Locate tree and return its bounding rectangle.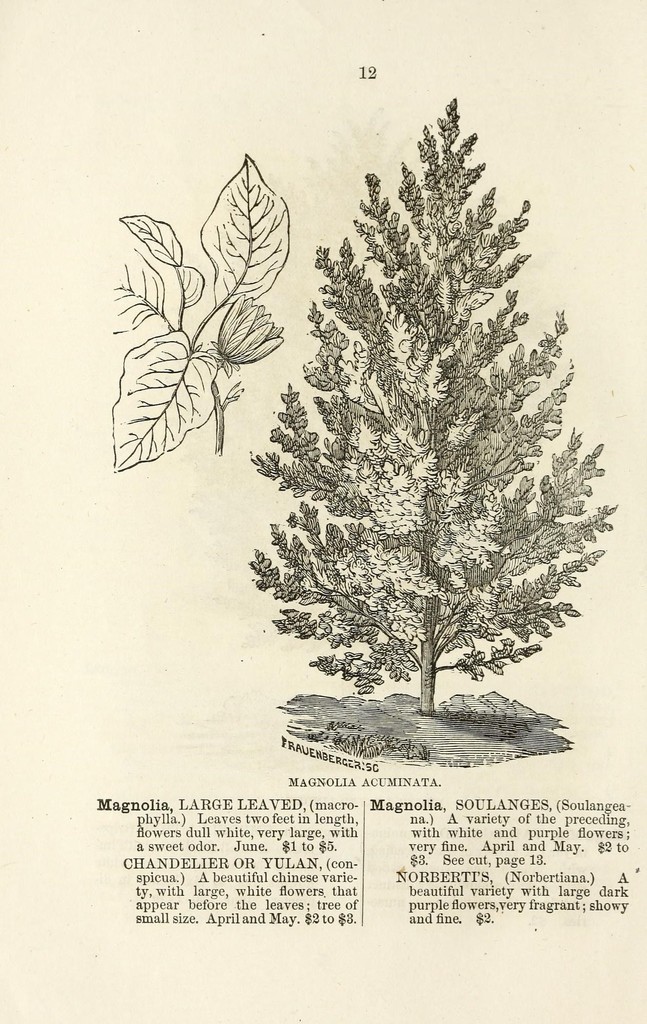
241,76,606,772.
